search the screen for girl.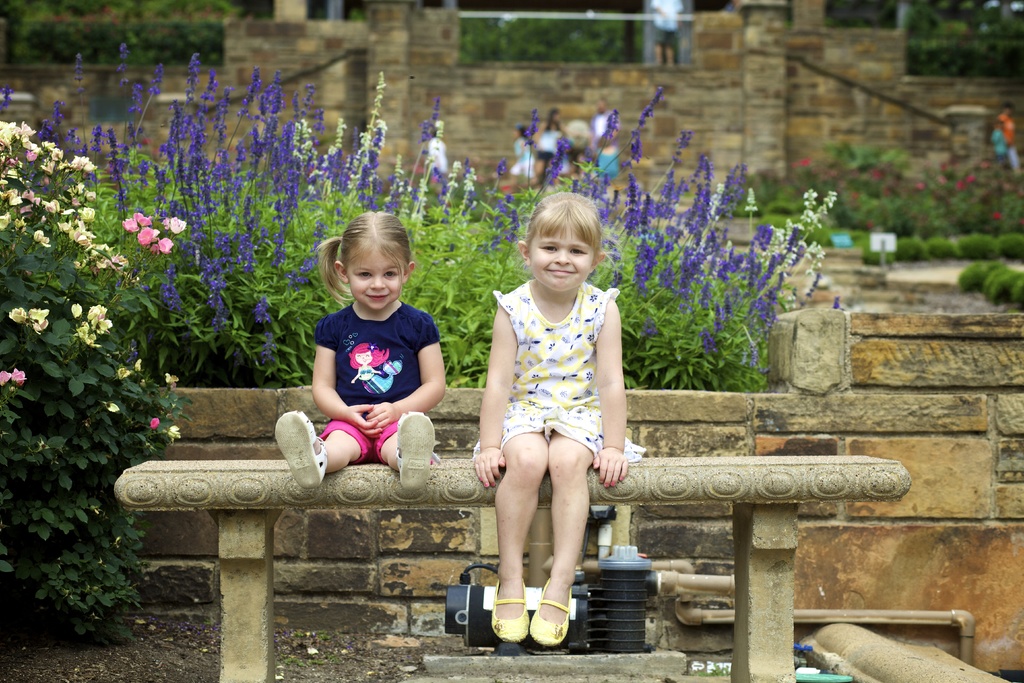
Found at 271, 211, 445, 492.
